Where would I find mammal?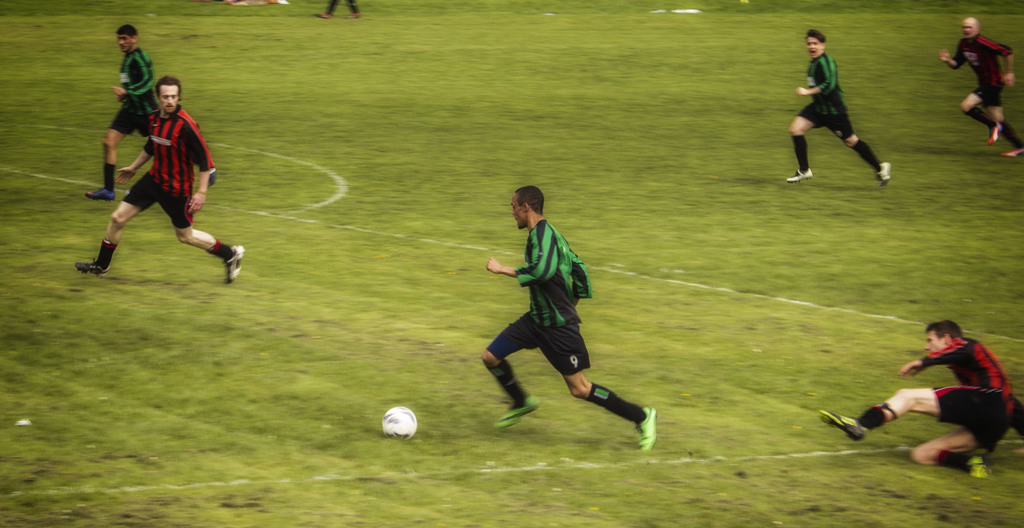
At x1=480, y1=179, x2=657, y2=449.
